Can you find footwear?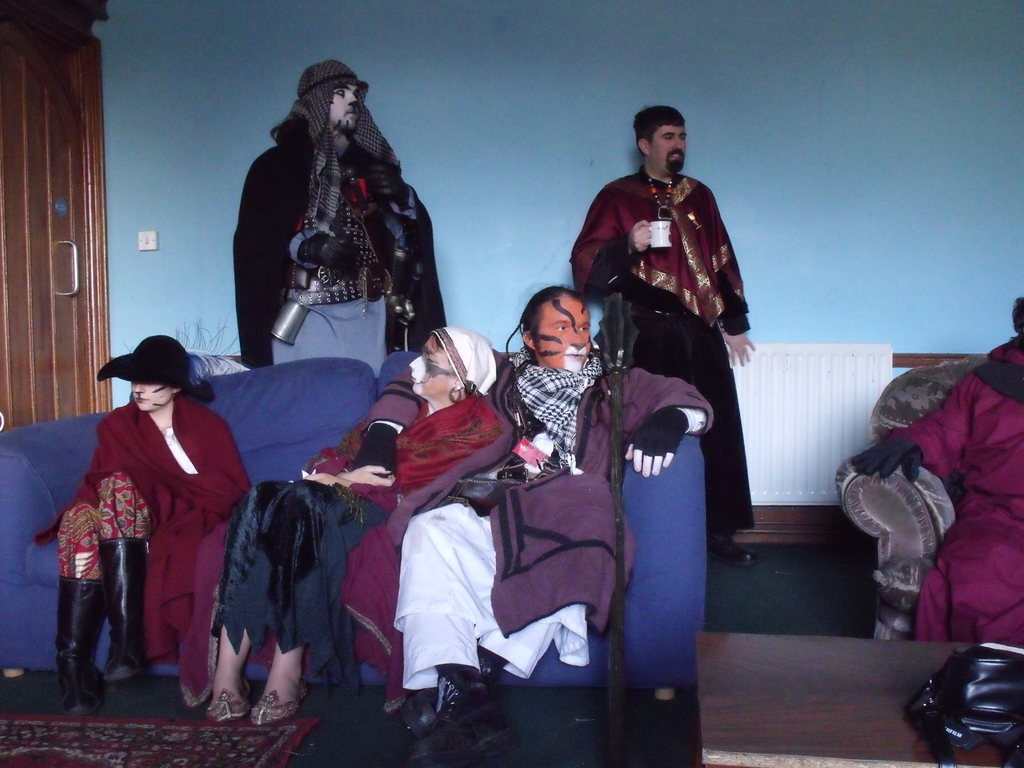
Yes, bounding box: 54,572,109,722.
